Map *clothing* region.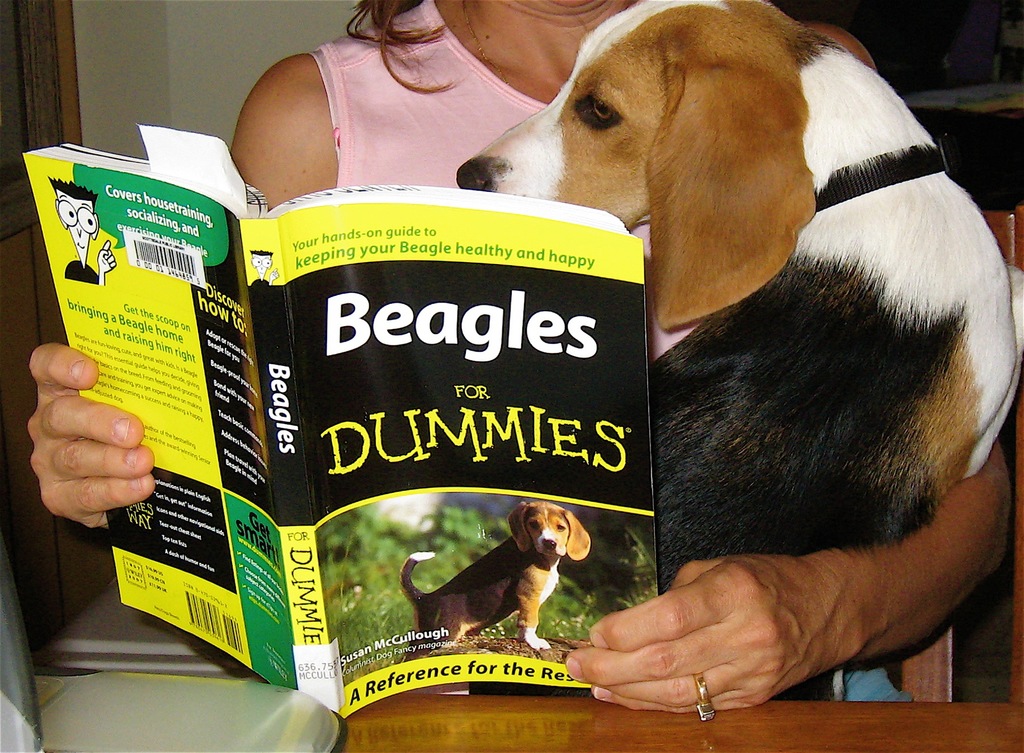
Mapped to [314, 0, 915, 704].
